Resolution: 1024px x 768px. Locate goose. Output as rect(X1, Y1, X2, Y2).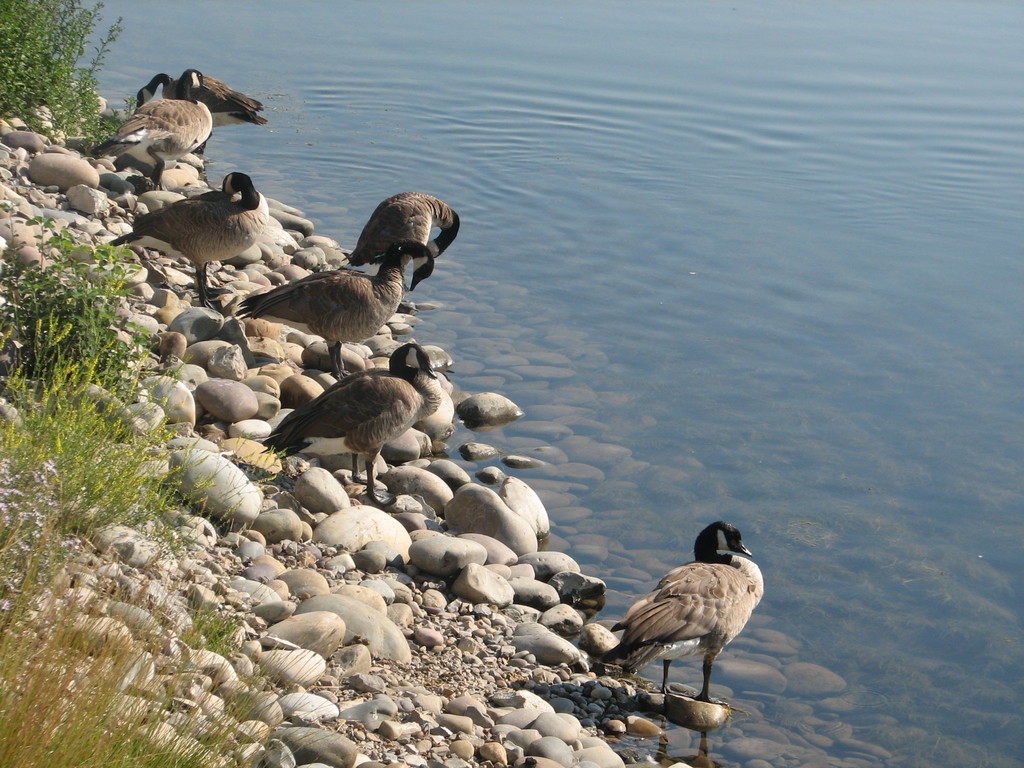
rect(611, 523, 765, 705).
